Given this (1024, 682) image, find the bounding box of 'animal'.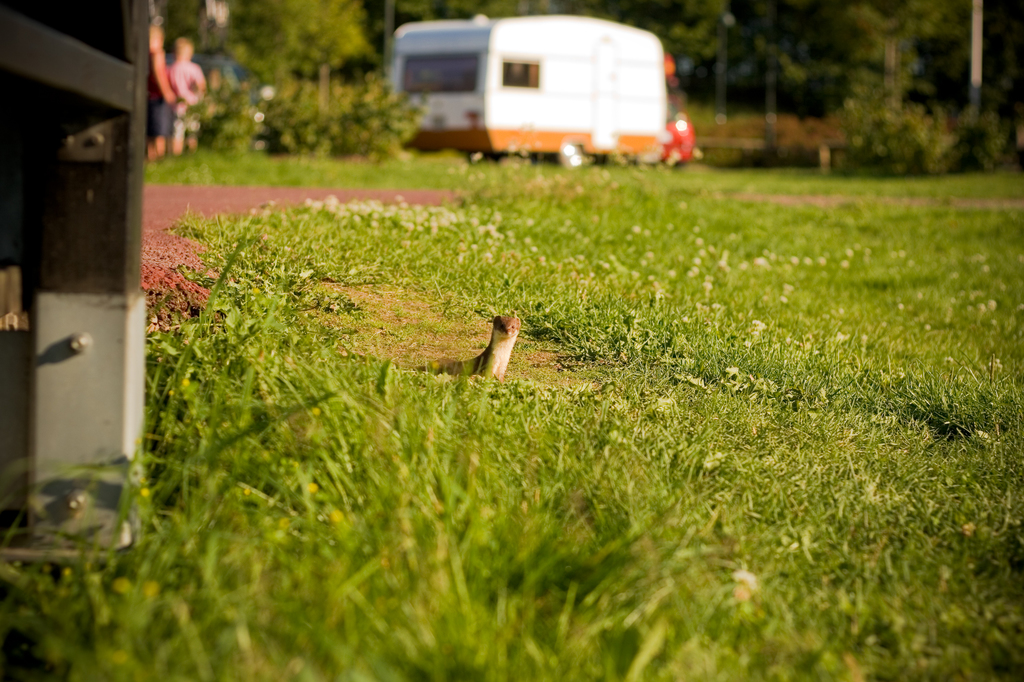
bbox(414, 317, 525, 383).
